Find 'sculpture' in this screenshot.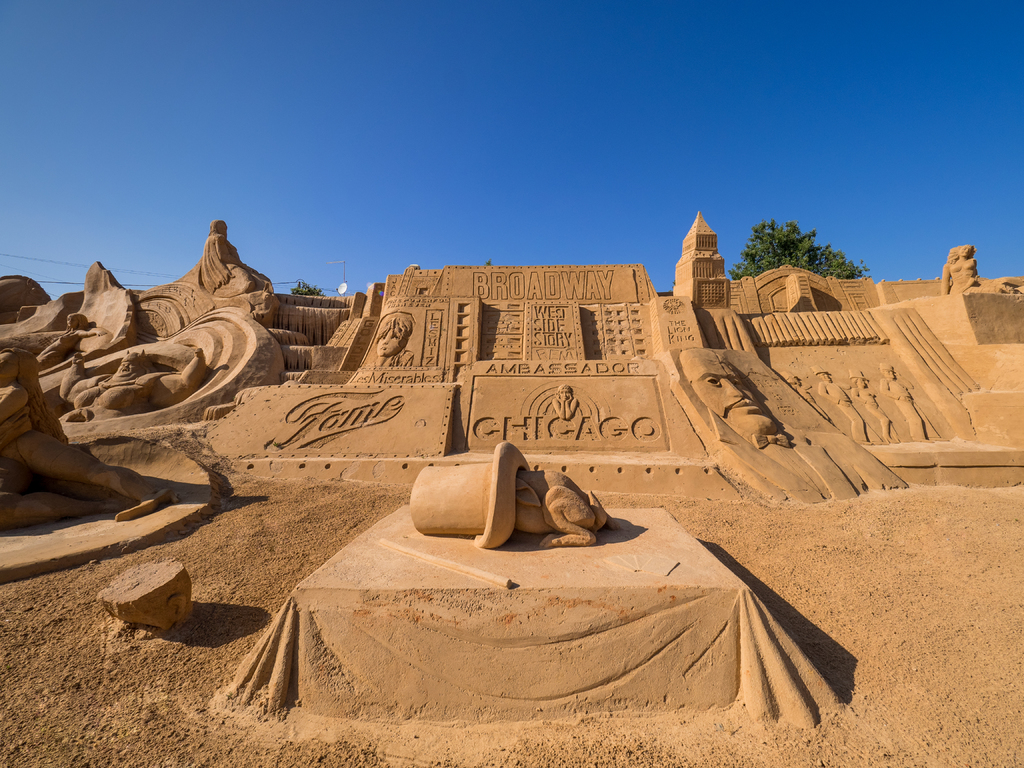
The bounding box for 'sculpture' is {"left": 678, "top": 350, "right": 901, "bottom": 518}.
